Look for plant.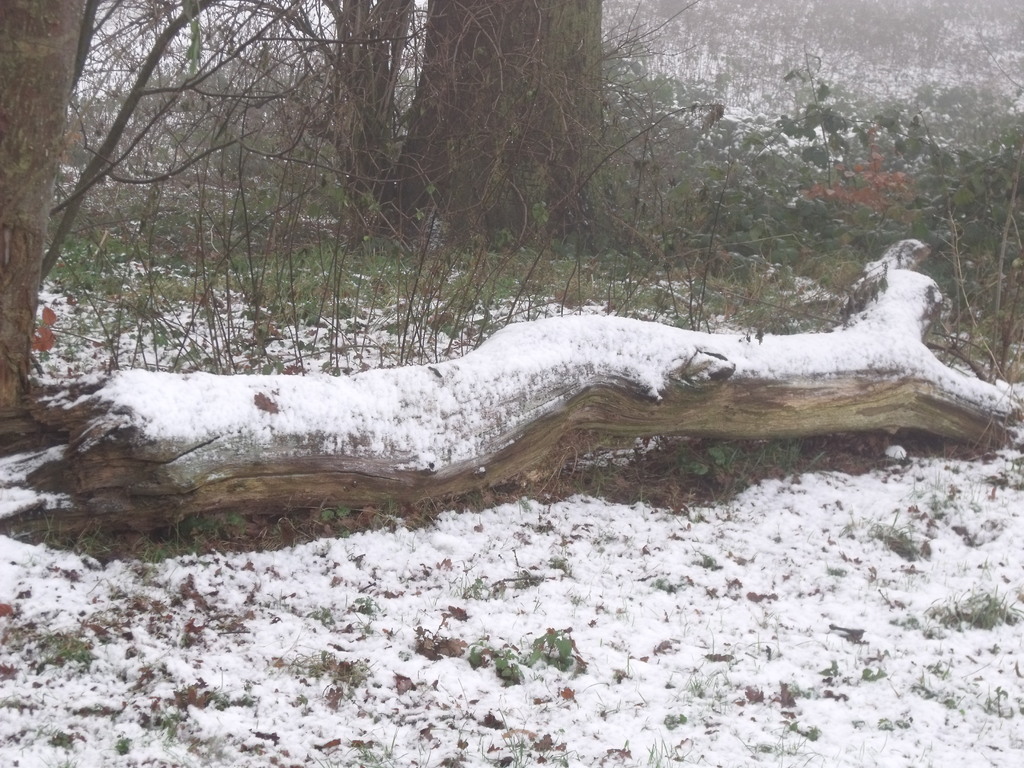
Found: <box>646,737,677,767</box>.
